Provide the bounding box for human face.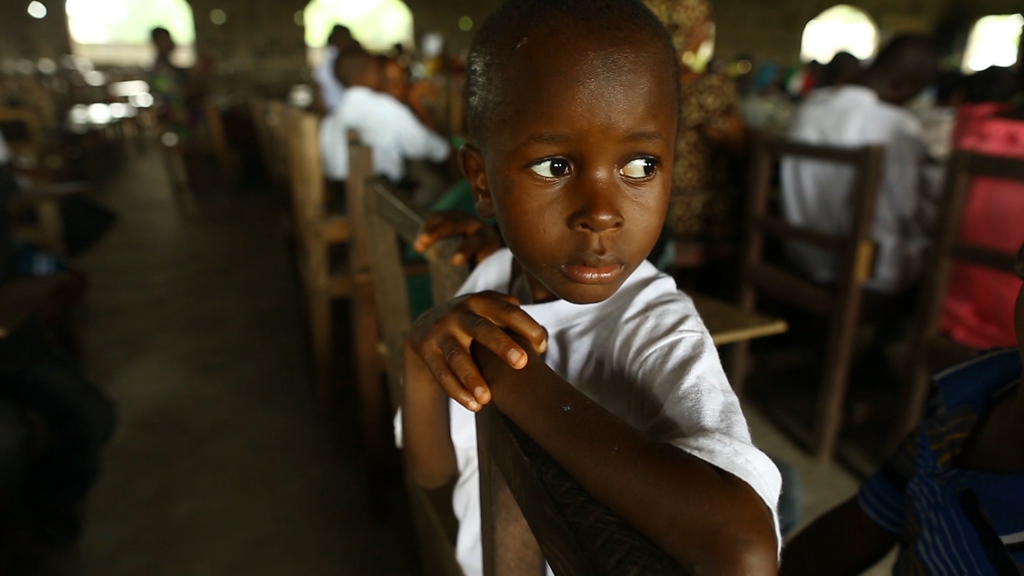
[482,26,680,300].
